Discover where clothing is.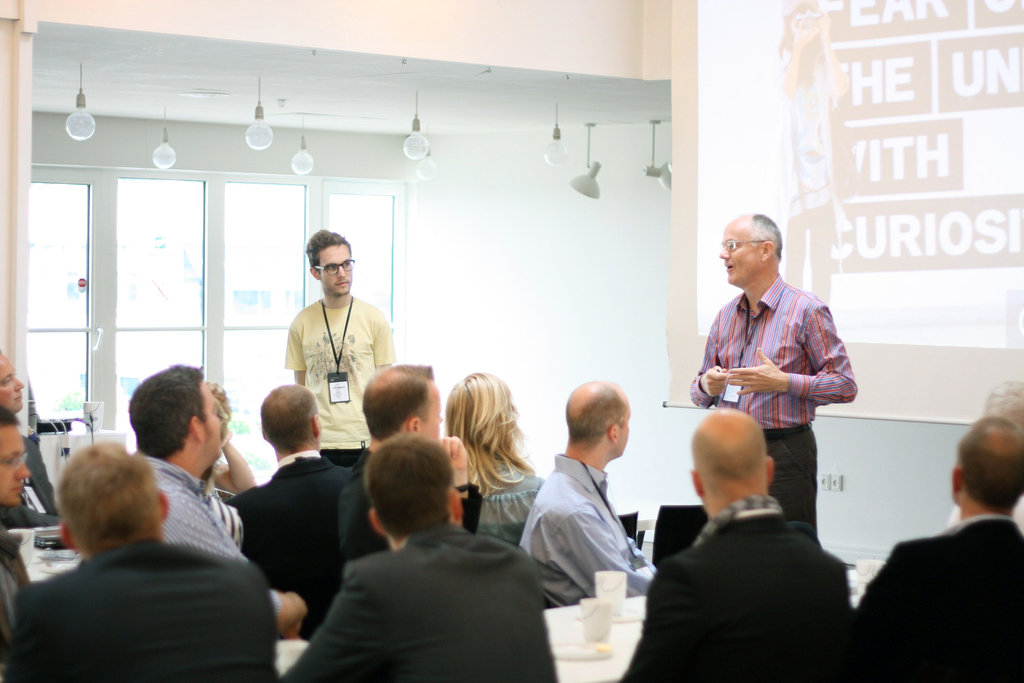
Discovered at 855,517,1023,682.
